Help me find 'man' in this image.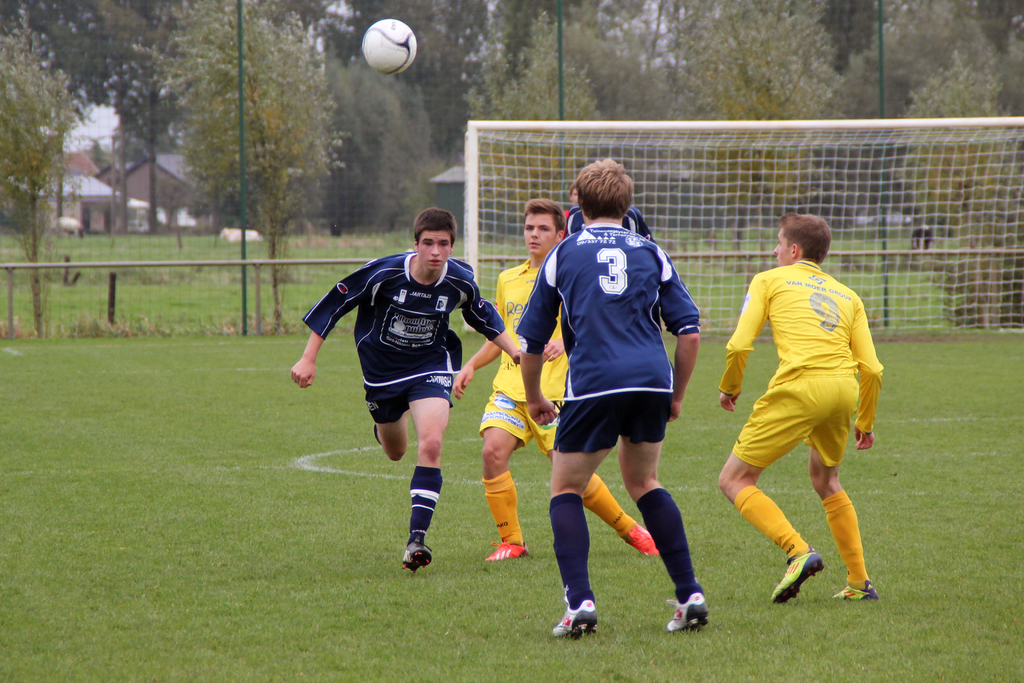
Found it: {"x1": 564, "y1": 183, "x2": 654, "y2": 239}.
